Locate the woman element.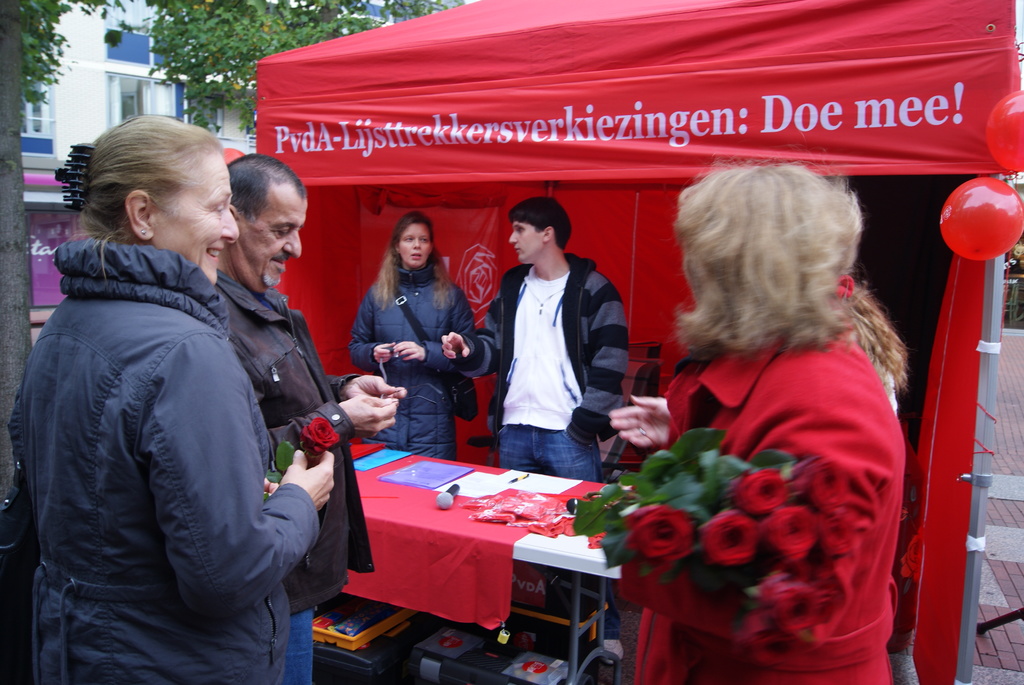
Element bbox: 8/113/336/684.
